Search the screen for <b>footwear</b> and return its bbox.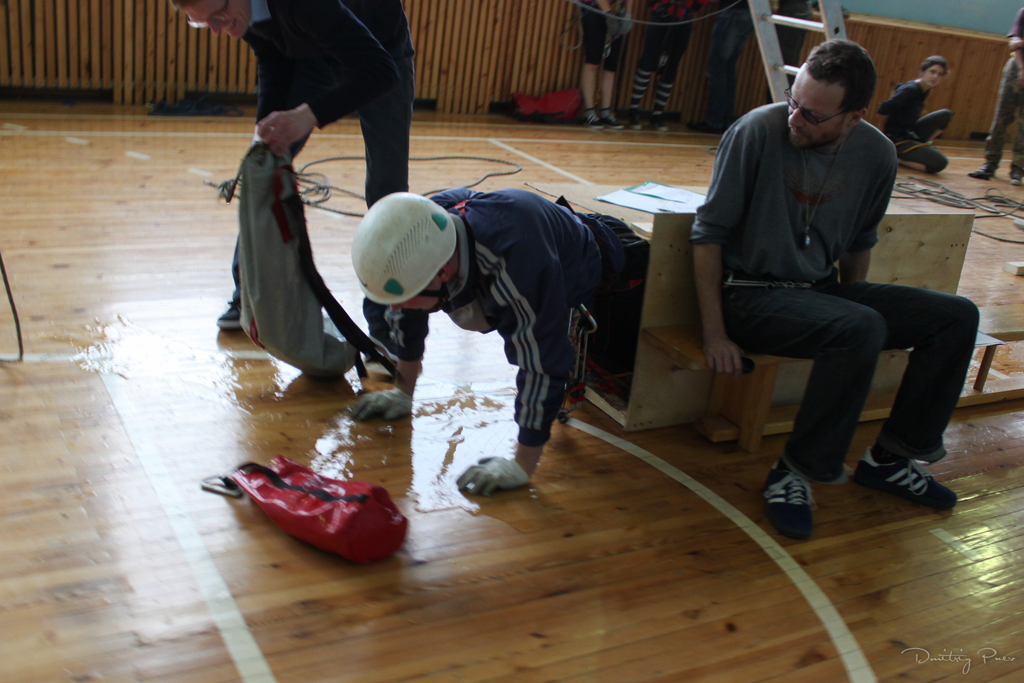
Found: [602, 115, 624, 130].
